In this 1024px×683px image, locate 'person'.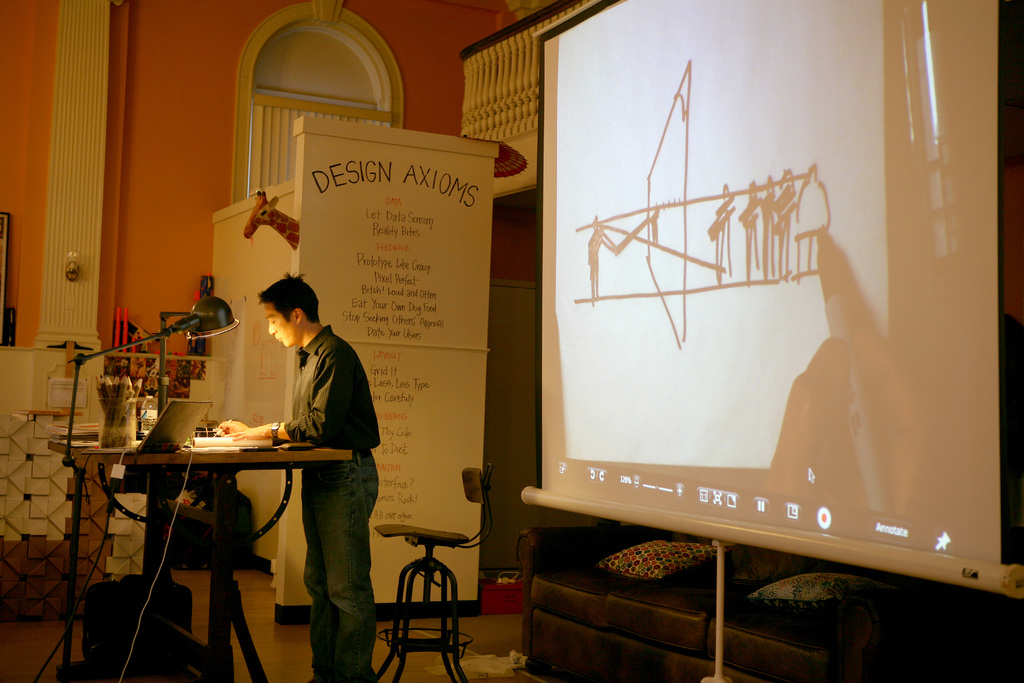
Bounding box: left=207, top=273, right=377, bottom=682.
